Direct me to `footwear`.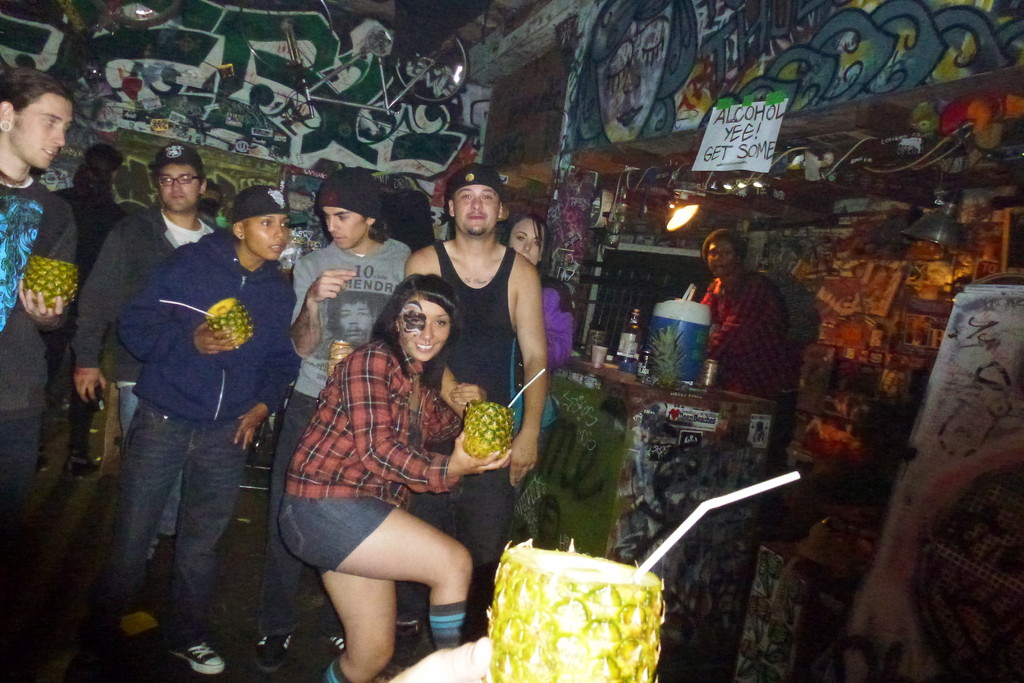
Direction: [320, 616, 346, 654].
